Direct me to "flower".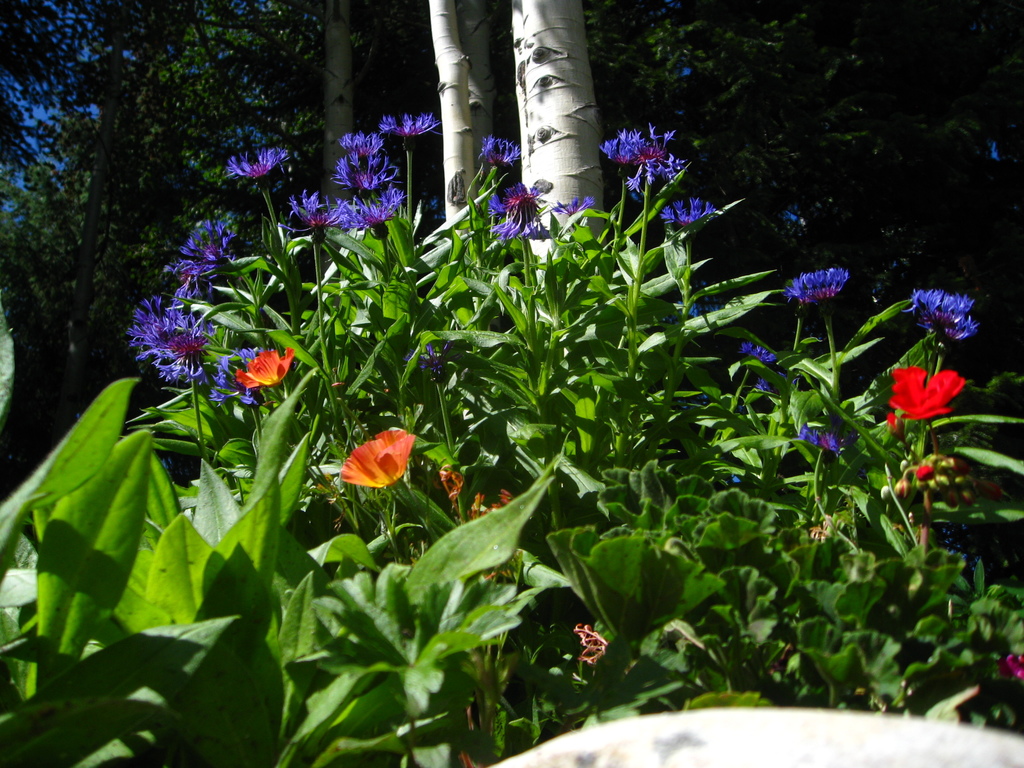
Direction: <region>900, 286, 976, 321</region>.
